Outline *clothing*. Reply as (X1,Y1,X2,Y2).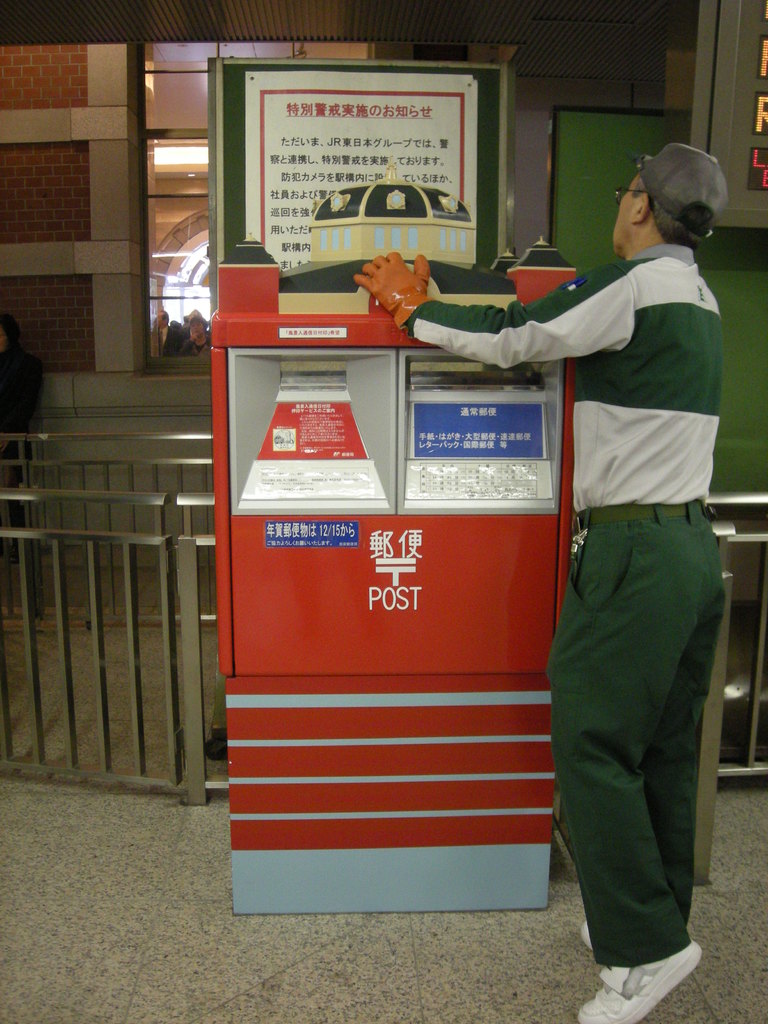
(152,326,173,350).
